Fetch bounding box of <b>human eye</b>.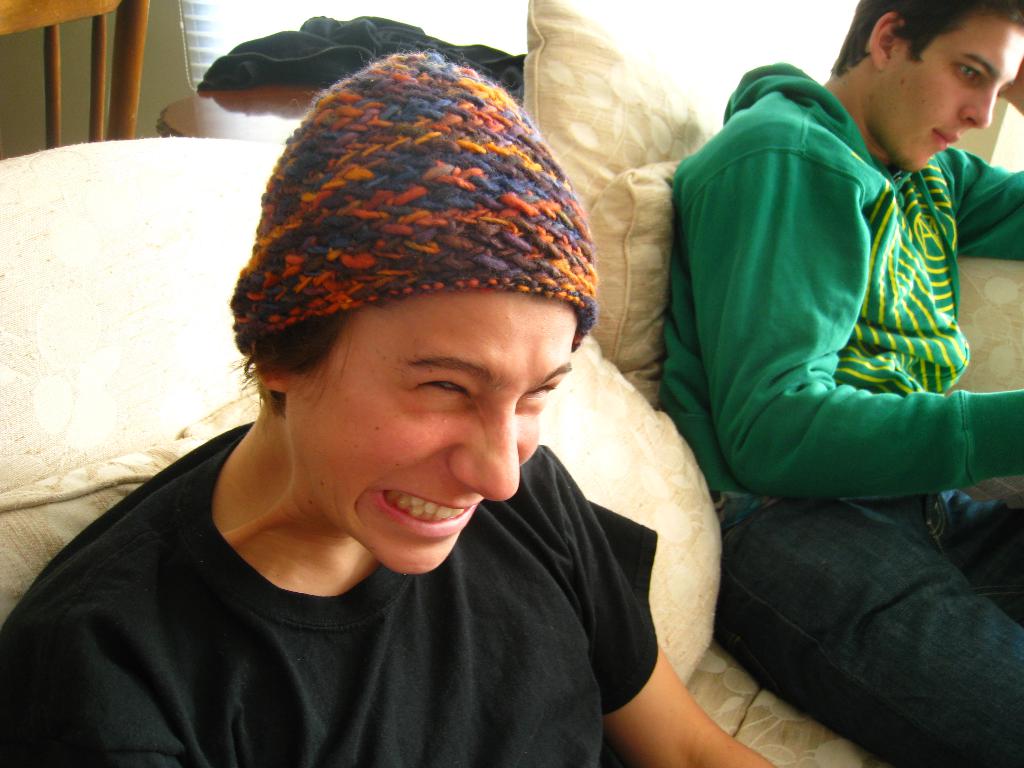
Bbox: (x1=412, y1=367, x2=468, y2=401).
